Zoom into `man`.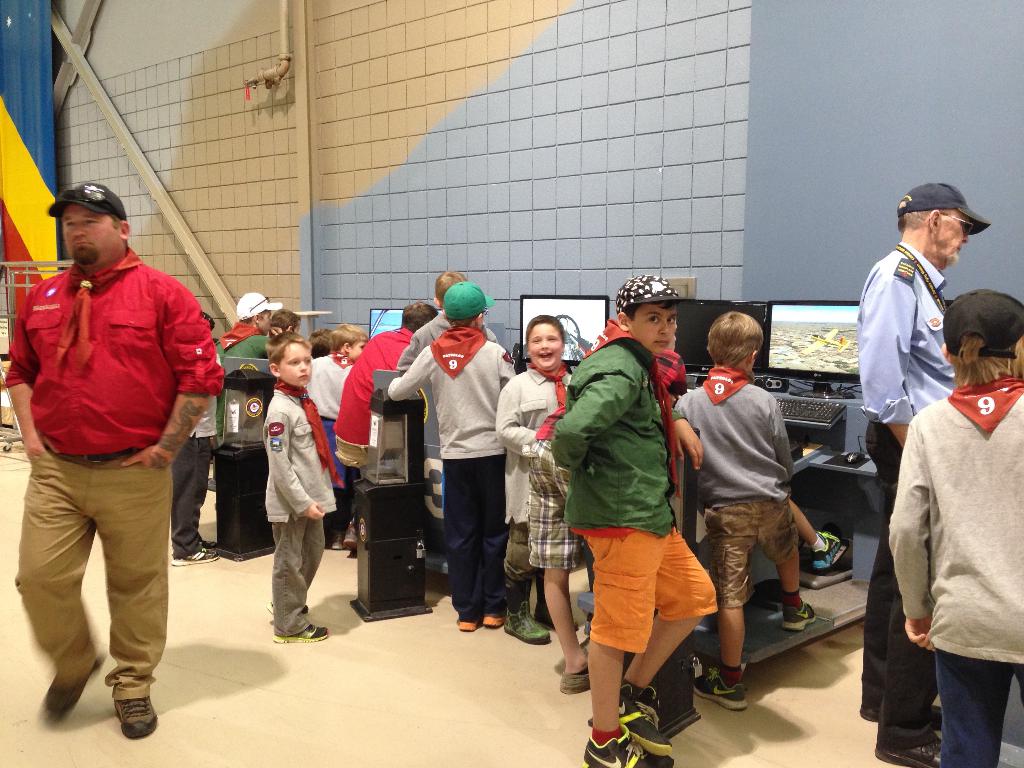
Zoom target: box(5, 183, 225, 740).
